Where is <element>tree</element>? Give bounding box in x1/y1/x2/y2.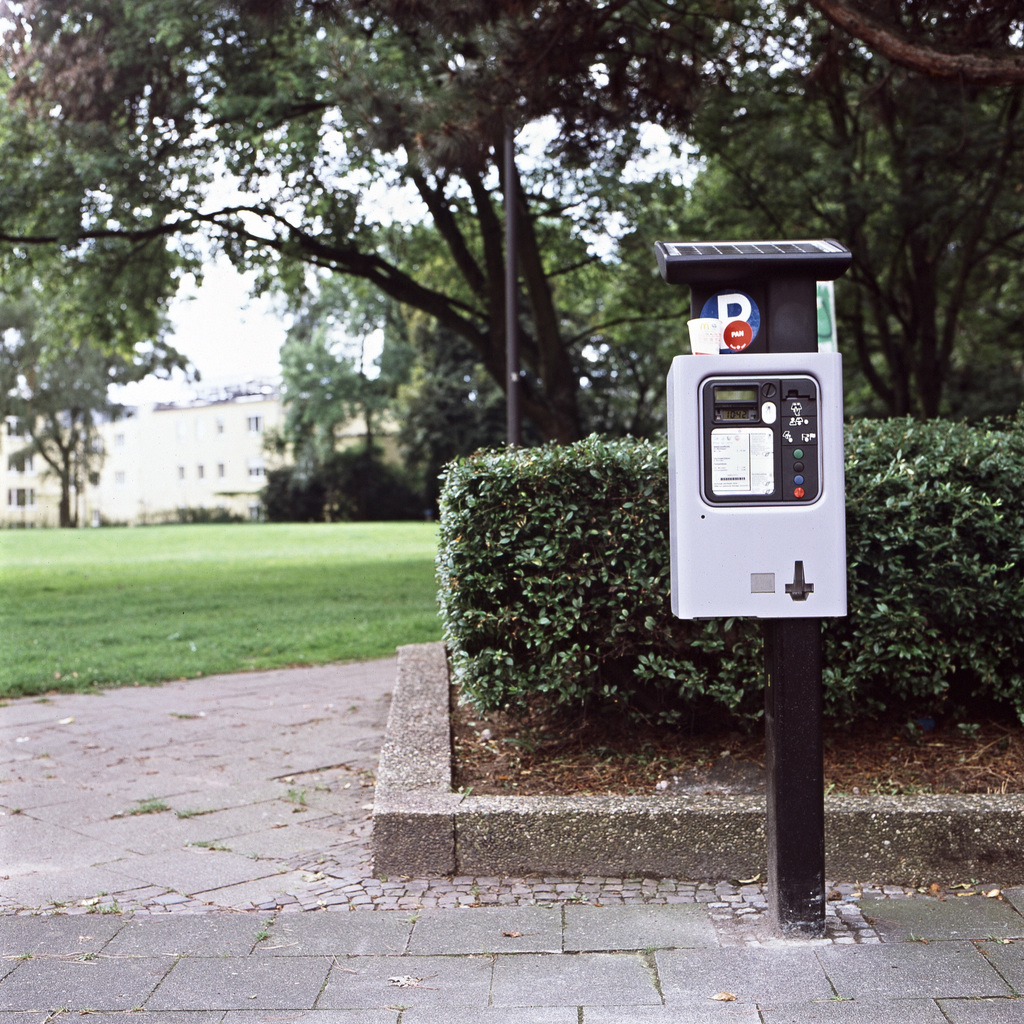
0/182/163/552.
